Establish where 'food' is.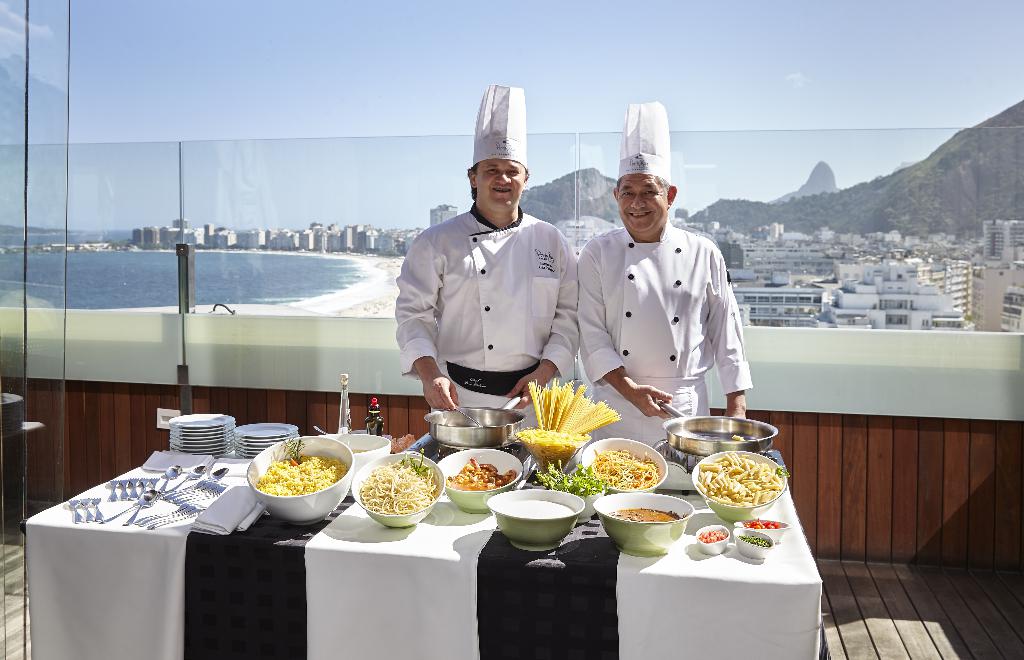
Established at 741, 530, 775, 554.
